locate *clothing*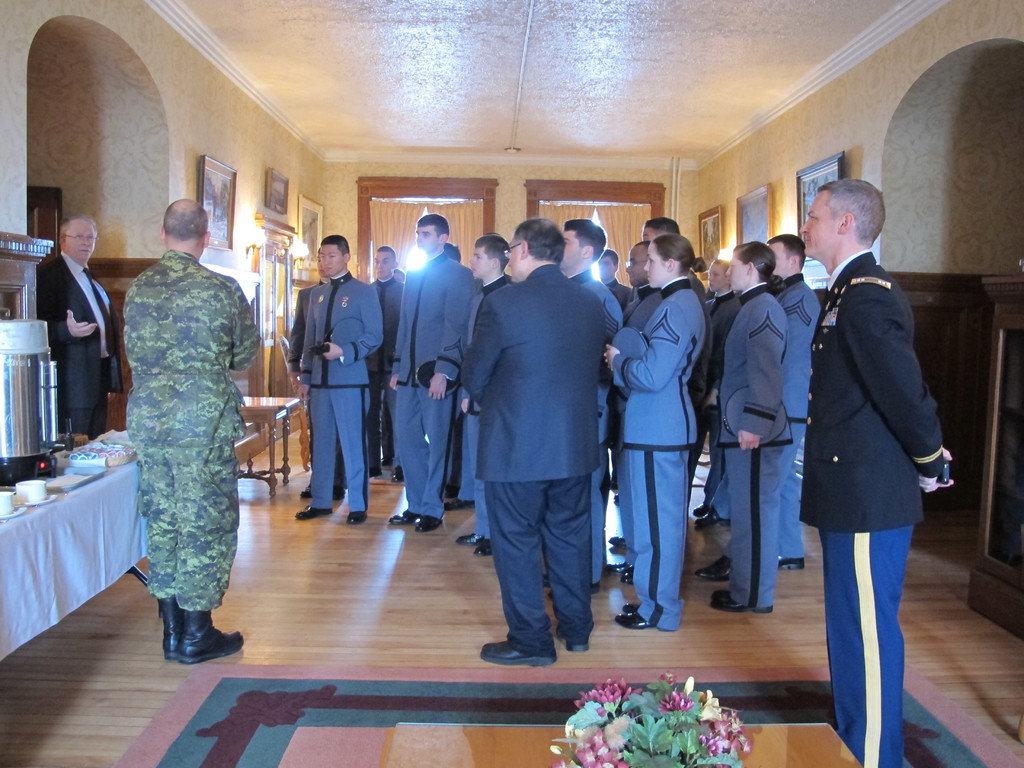
(left=291, top=274, right=339, bottom=487)
